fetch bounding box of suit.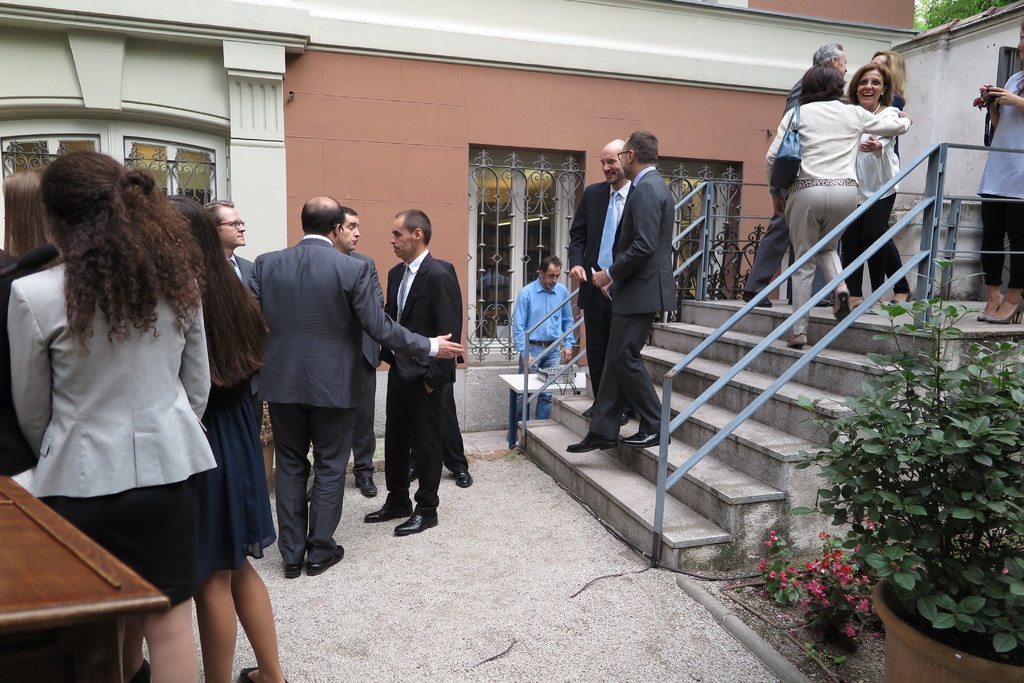
Bbox: (225, 252, 264, 435).
